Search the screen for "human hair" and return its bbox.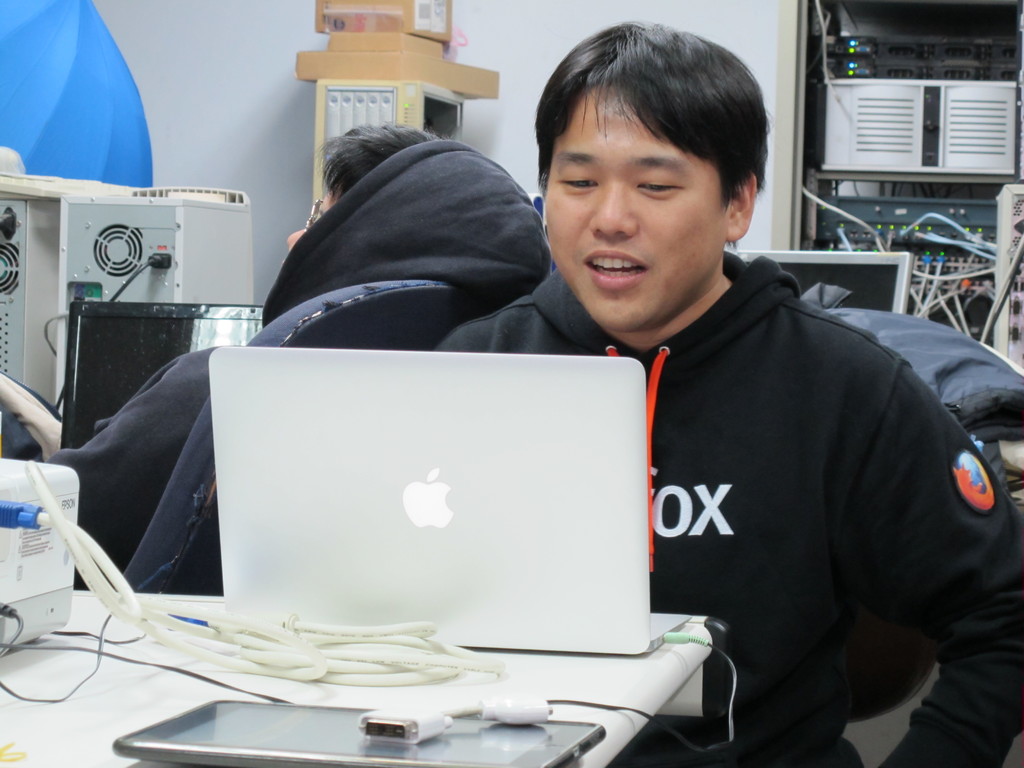
Found: crop(304, 120, 445, 207).
